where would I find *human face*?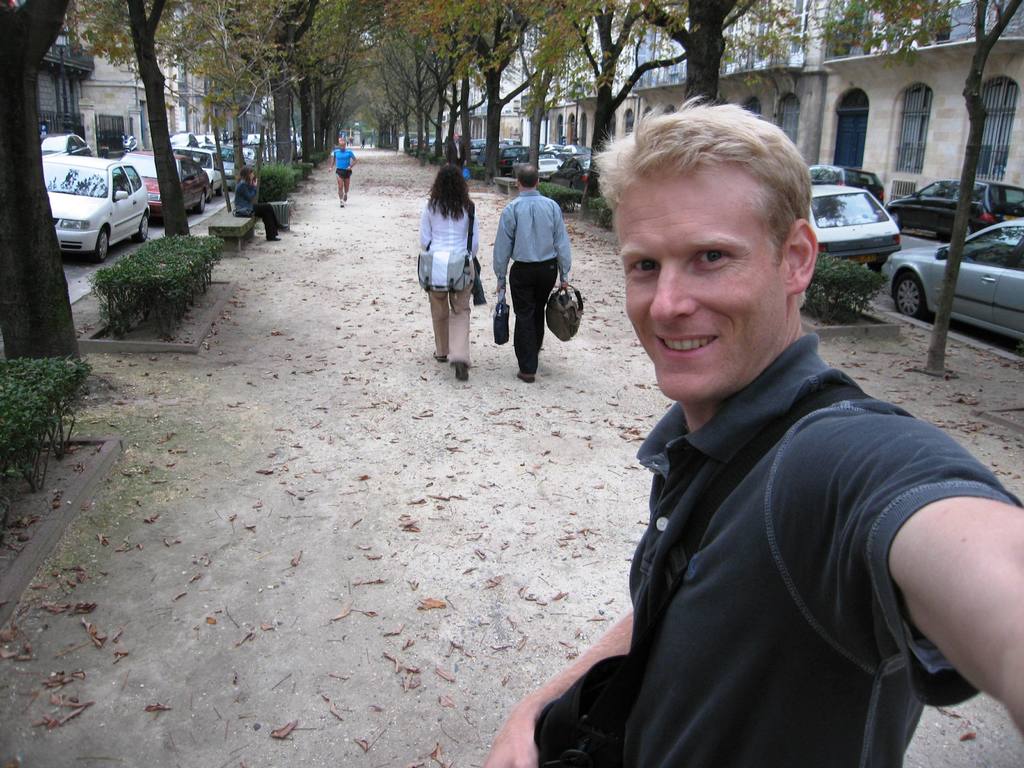
At <bbox>618, 156, 786, 397</bbox>.
